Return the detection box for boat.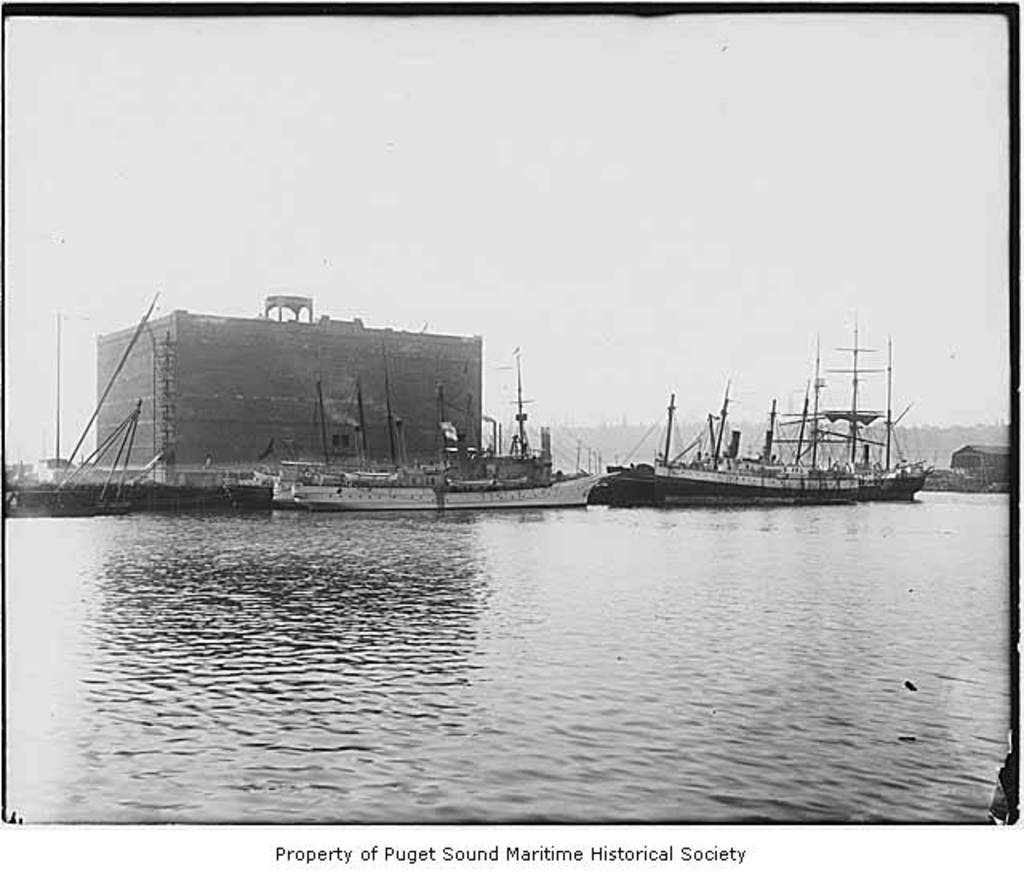
[x1=278, y1=377, x2=597, y2=512].
